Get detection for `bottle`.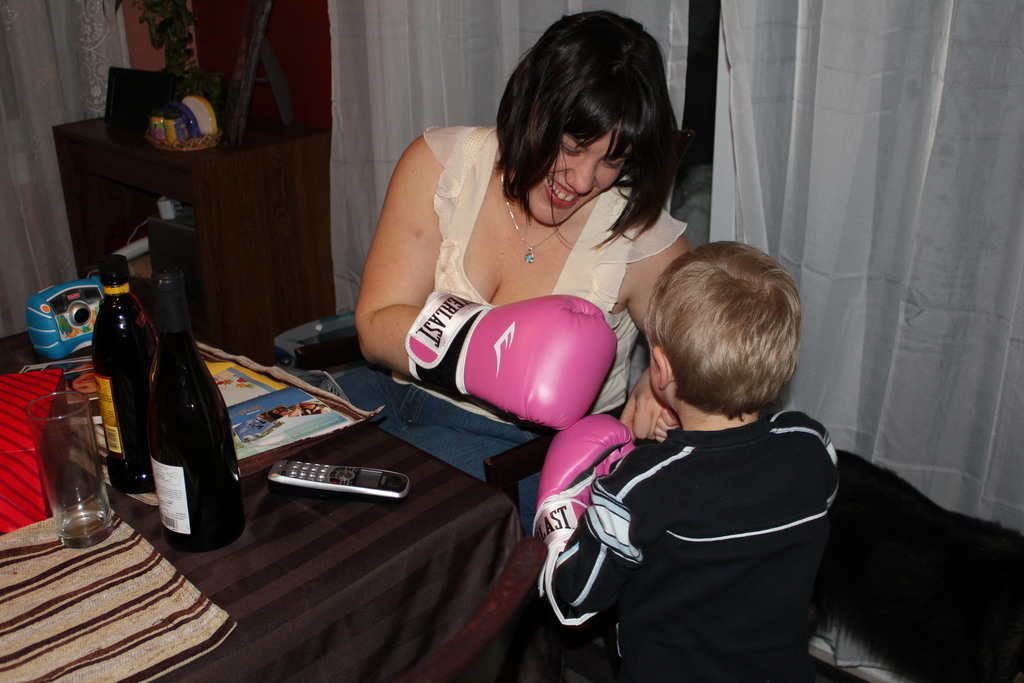
Detection: 93/252/159/493.
